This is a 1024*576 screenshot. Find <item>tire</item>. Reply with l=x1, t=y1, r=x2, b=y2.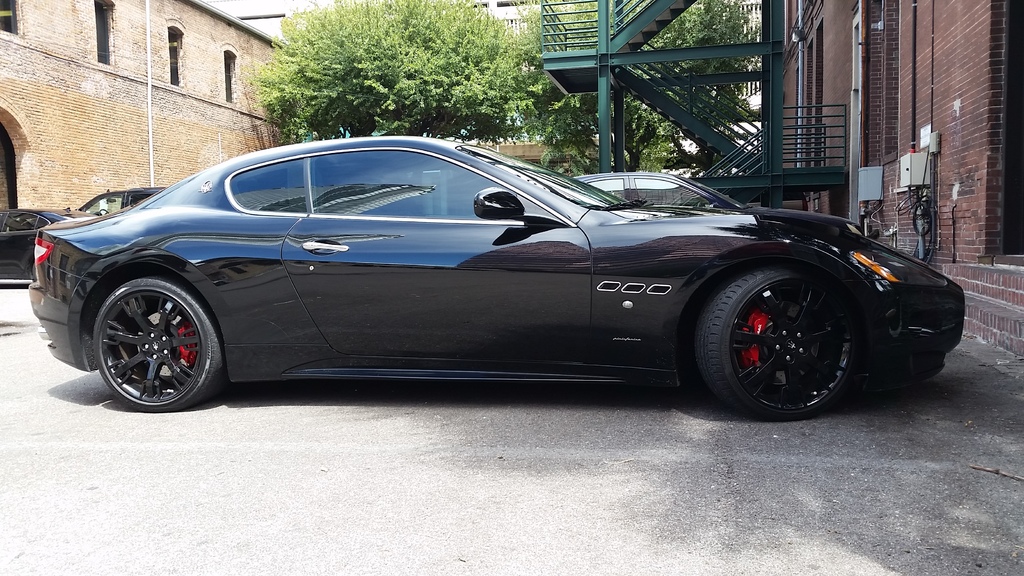
l=683, t=269, r=858, b=414.
